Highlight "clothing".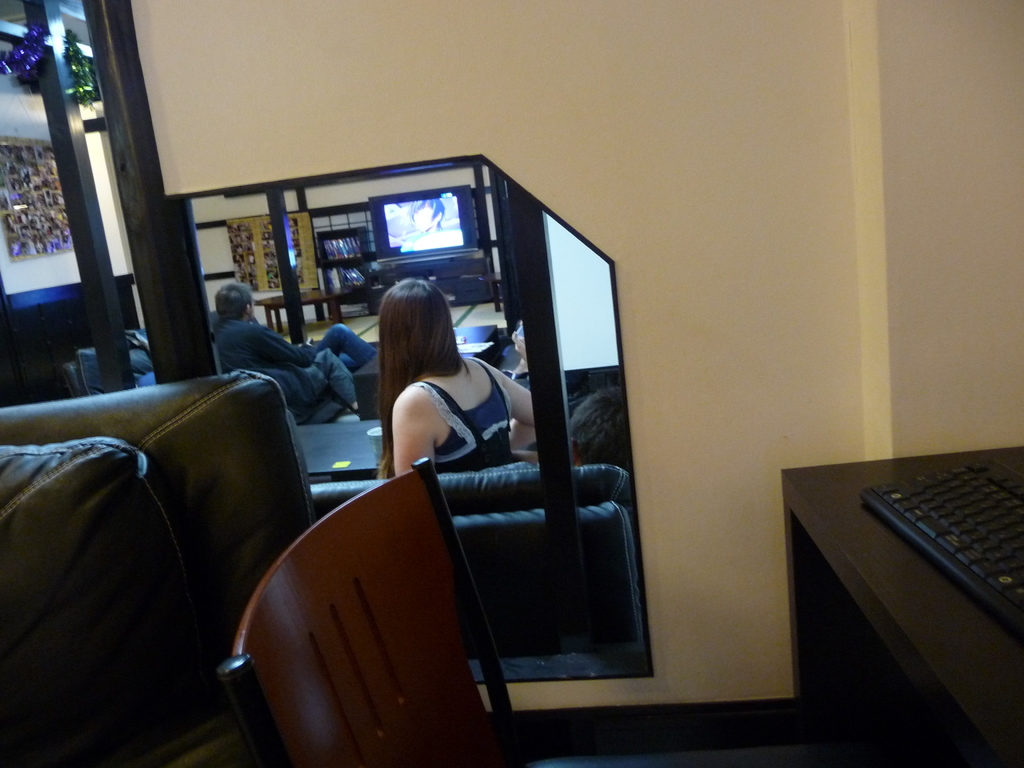
Highlighted region: Rect(176, 279, 361, 432).
